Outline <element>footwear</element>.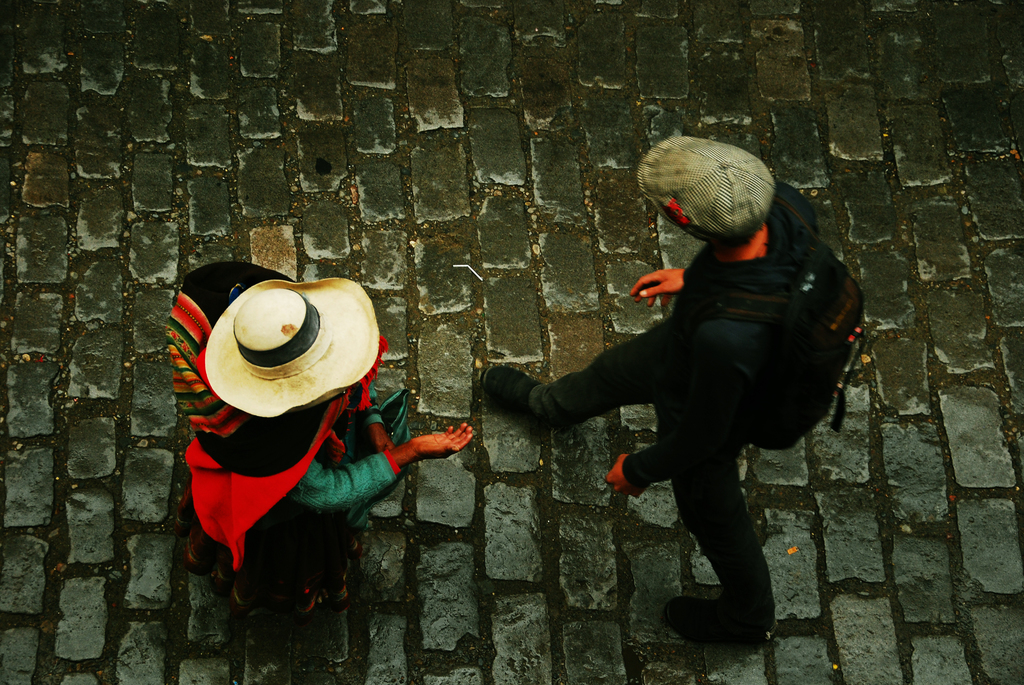
Outline: (678,578,774,652).
